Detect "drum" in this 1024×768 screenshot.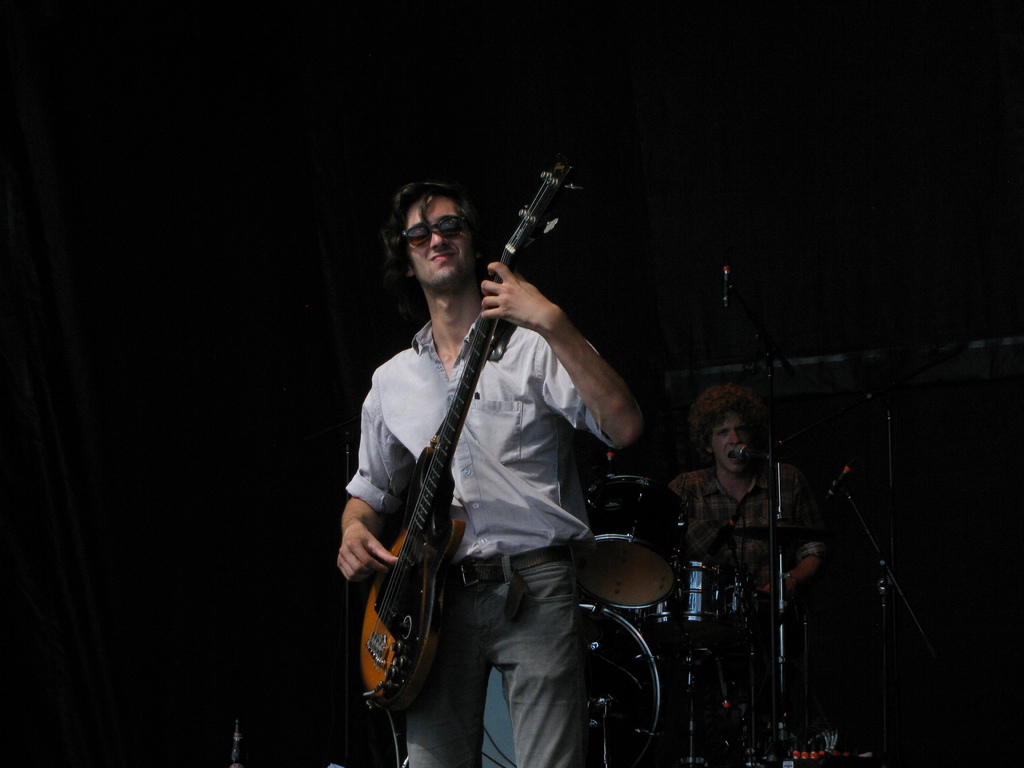
Detection: locate(573, 477, 688, 608).
